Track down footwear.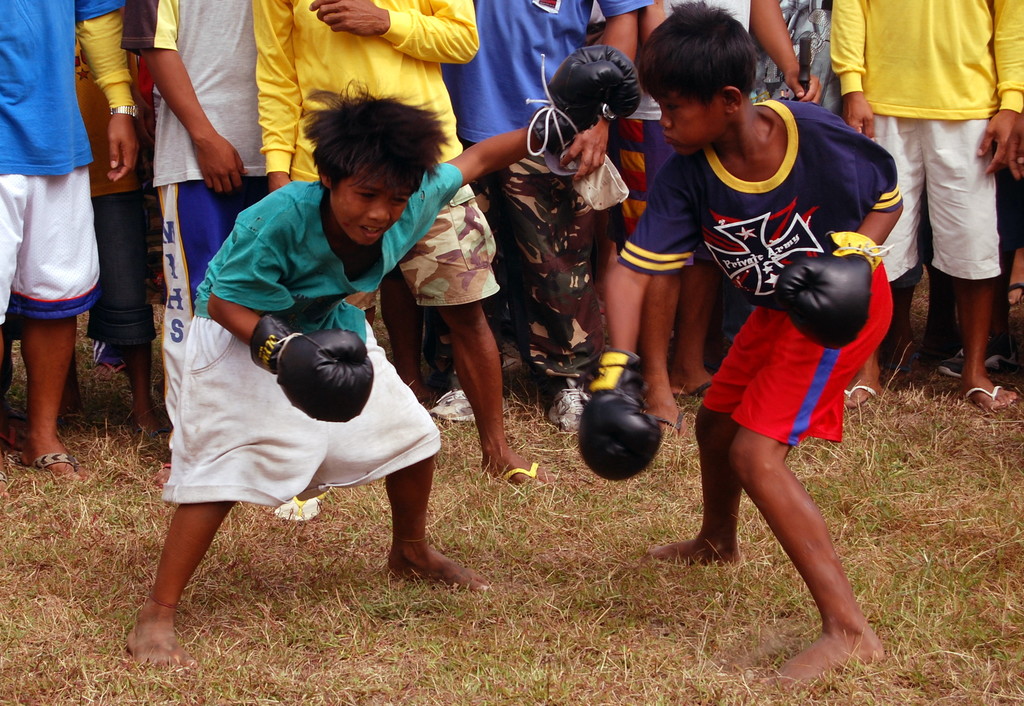
Tracked to rect(501, 464, 540, 489).
